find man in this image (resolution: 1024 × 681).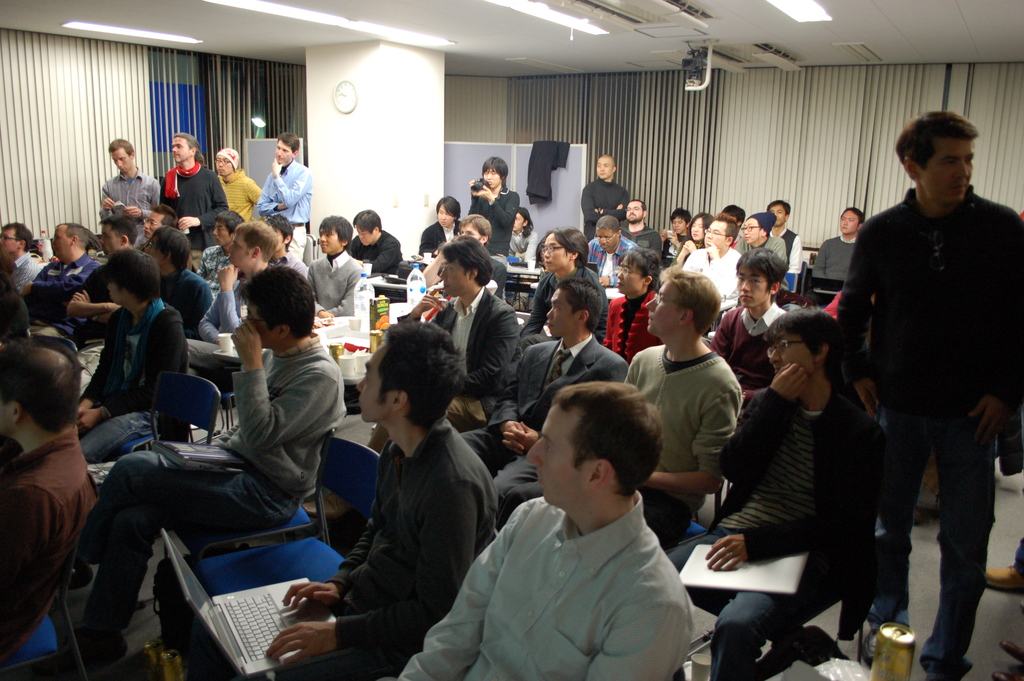
bbox=[582, 224, 624, 289].
